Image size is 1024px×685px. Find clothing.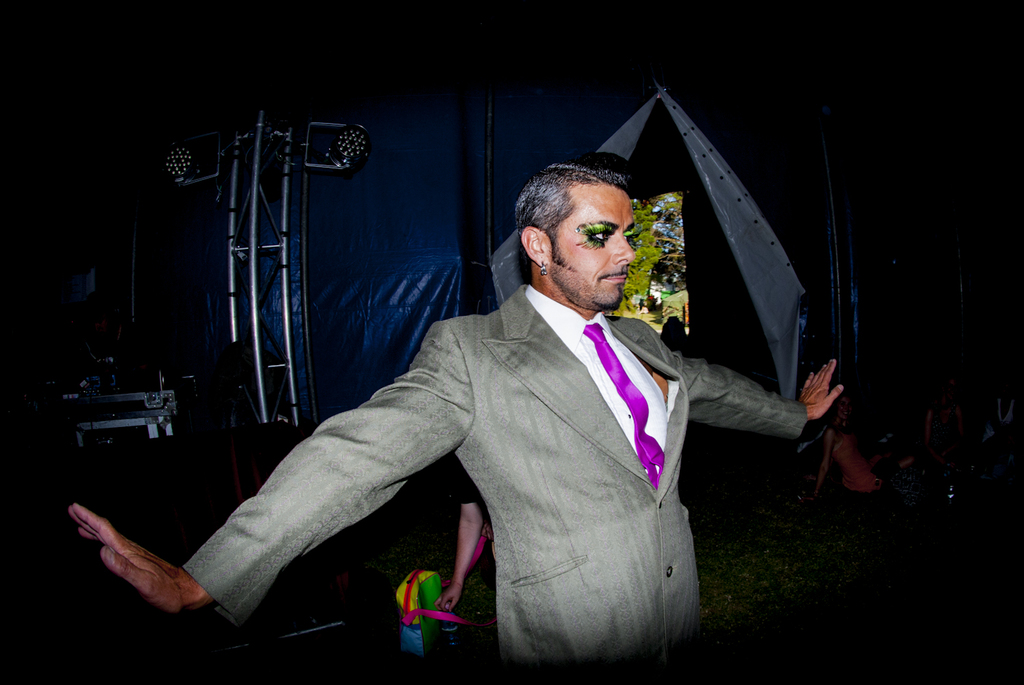
box(328, 246, 716, 665).
